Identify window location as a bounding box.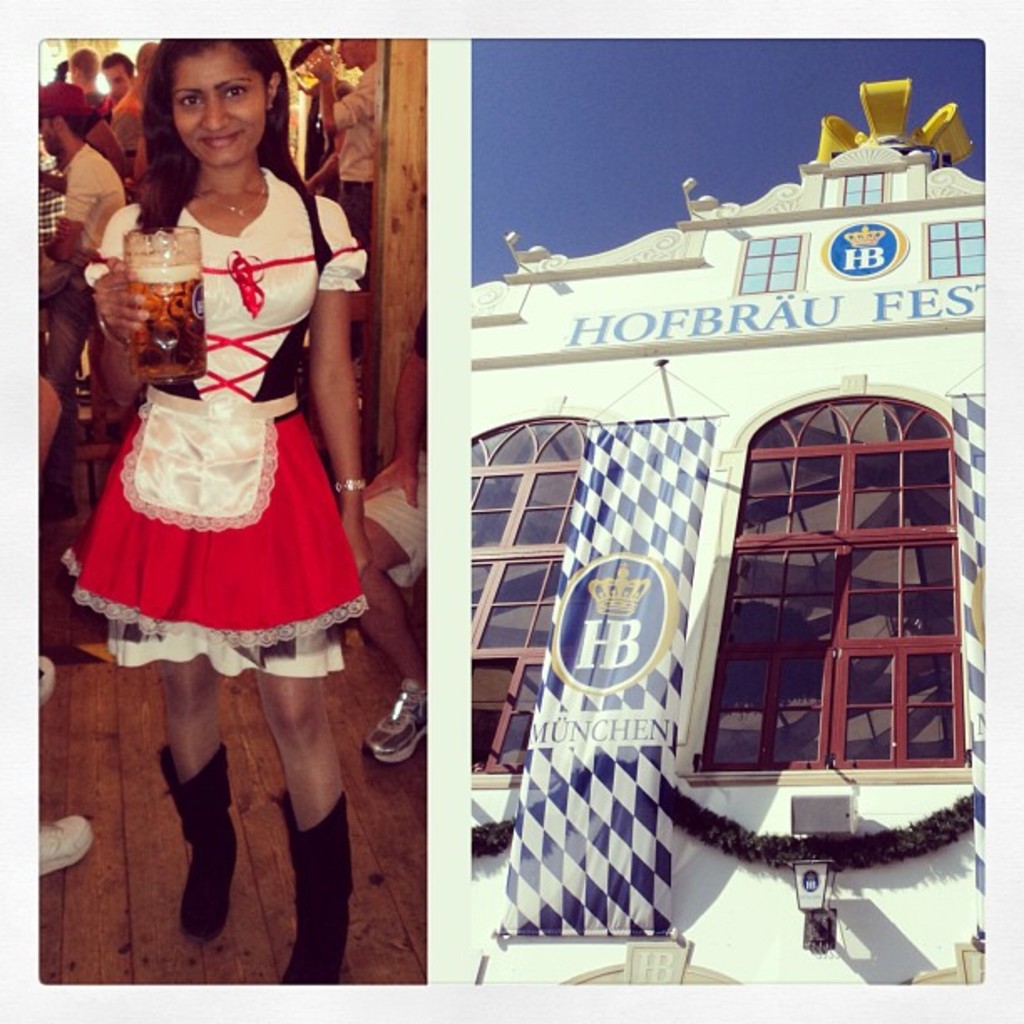
462:412:584:780.
